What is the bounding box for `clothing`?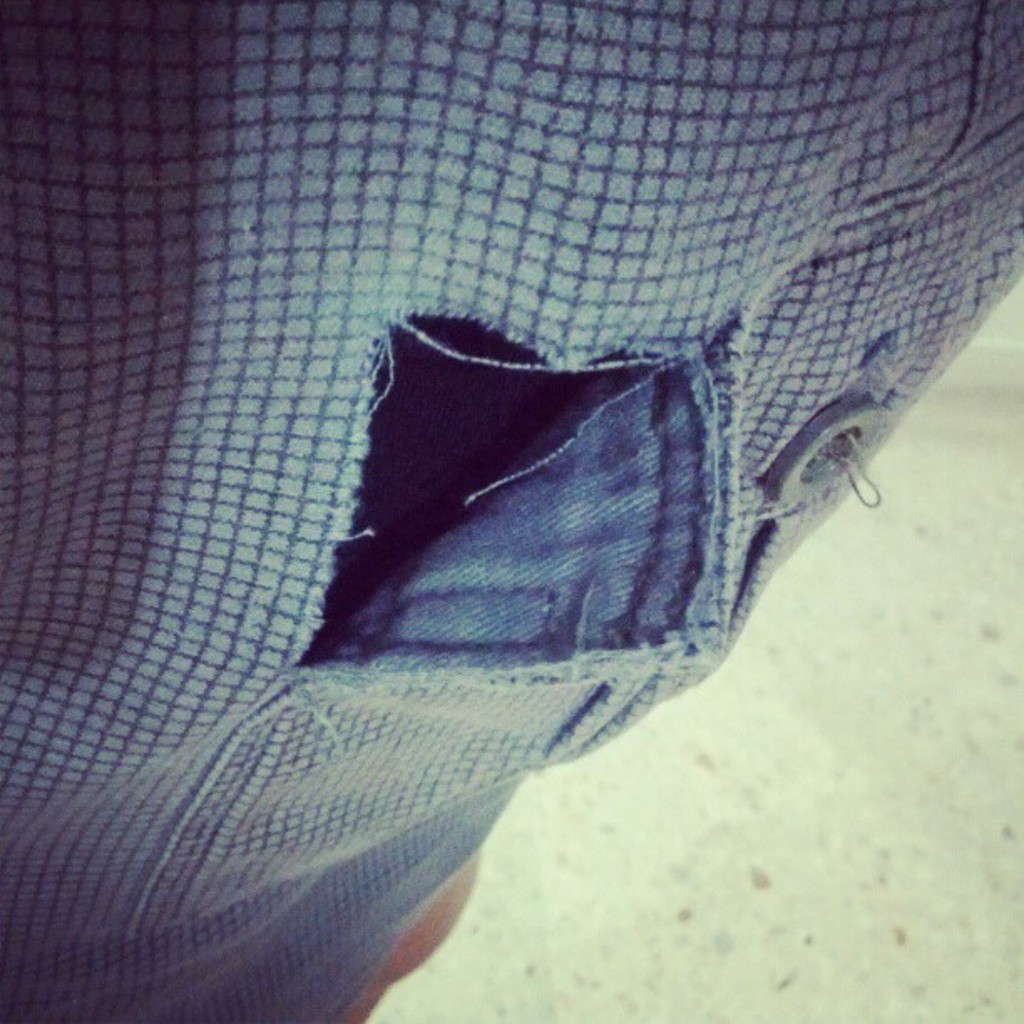
(0,0,1022,1019).
